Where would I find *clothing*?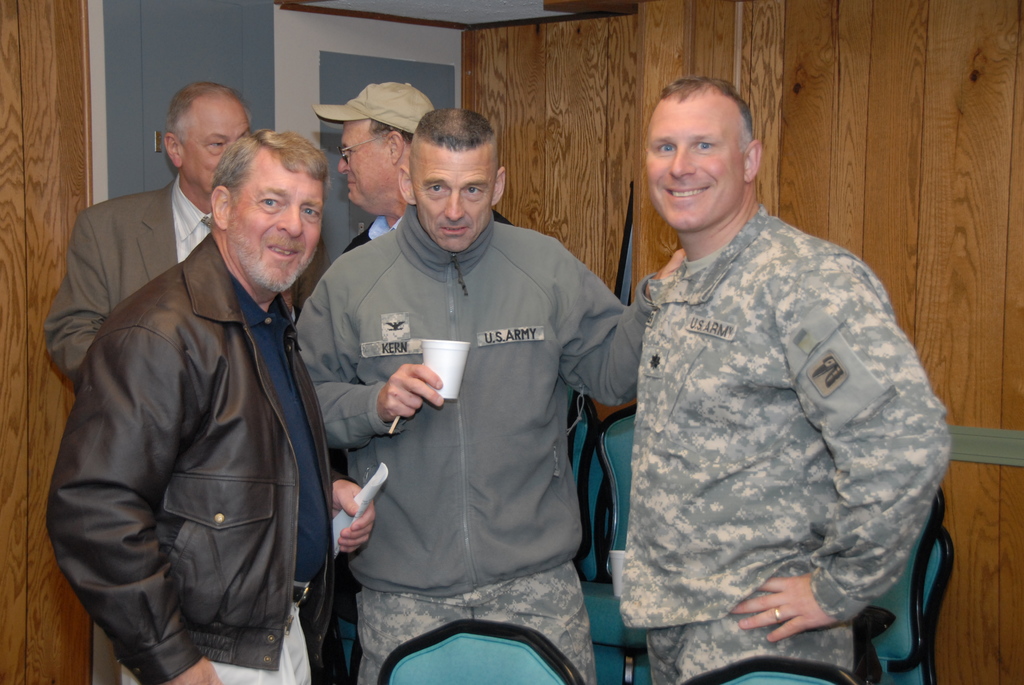
At 348:210:511:255.
